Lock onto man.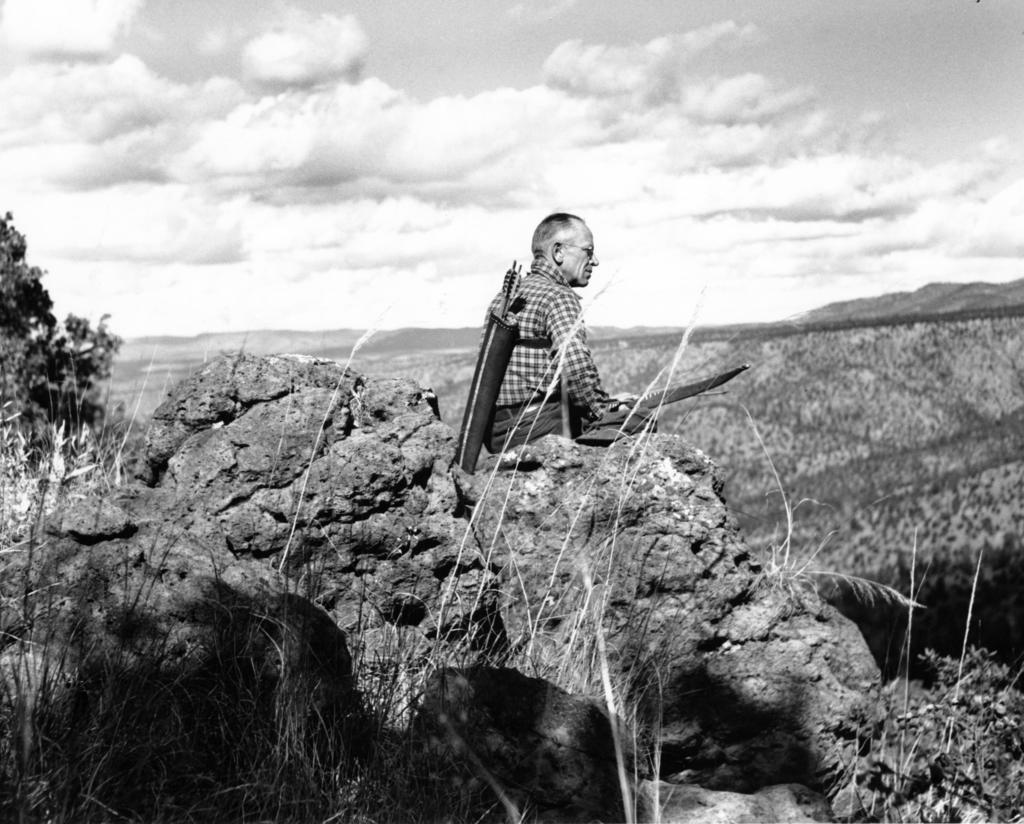
Locked: bbox(475, 201, 644, 475).
